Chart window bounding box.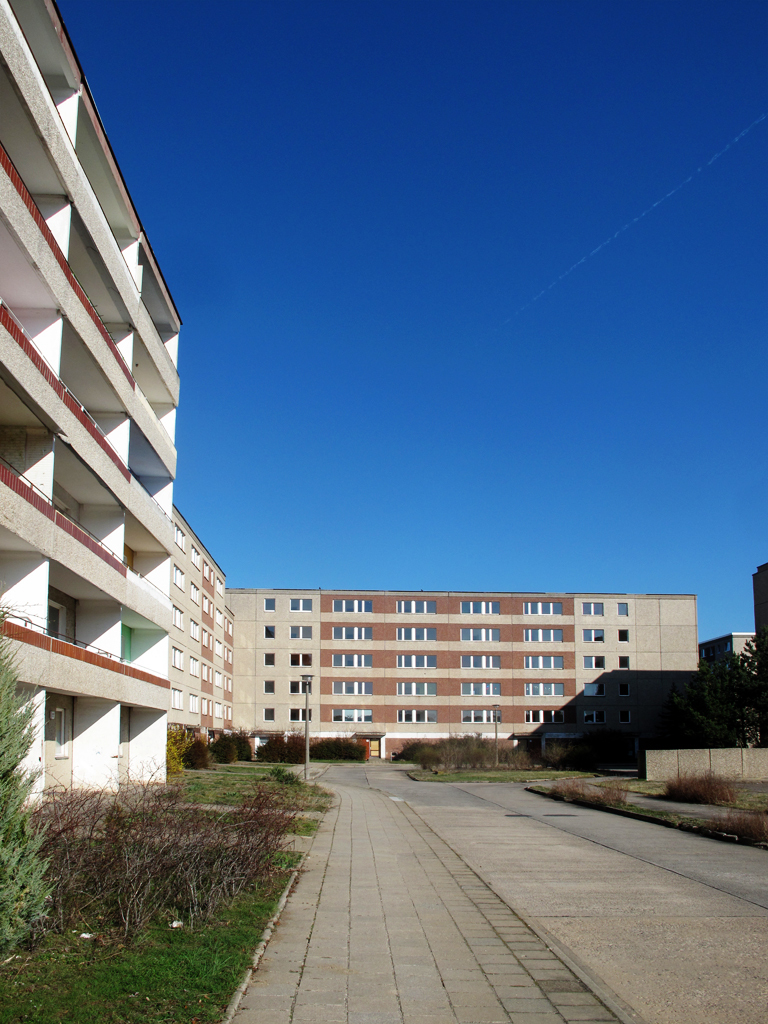
Charted: <region>173, 604, 185, 631</region>.
